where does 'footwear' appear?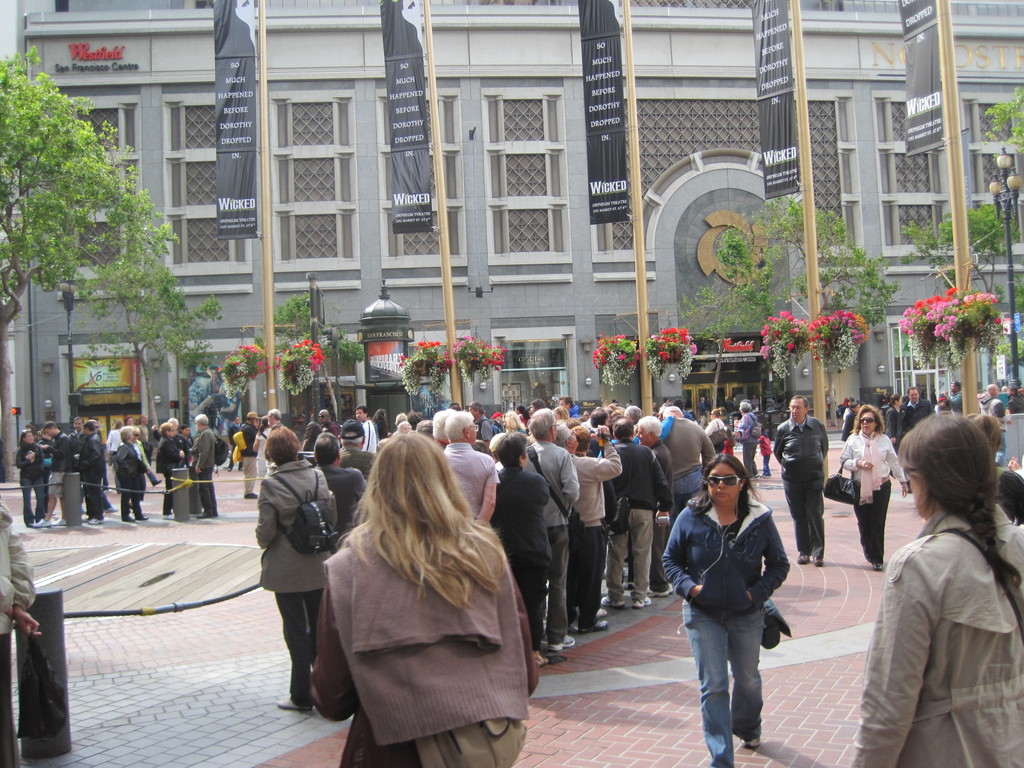
Appears at <region>87, 518, 104, 524</region>.
